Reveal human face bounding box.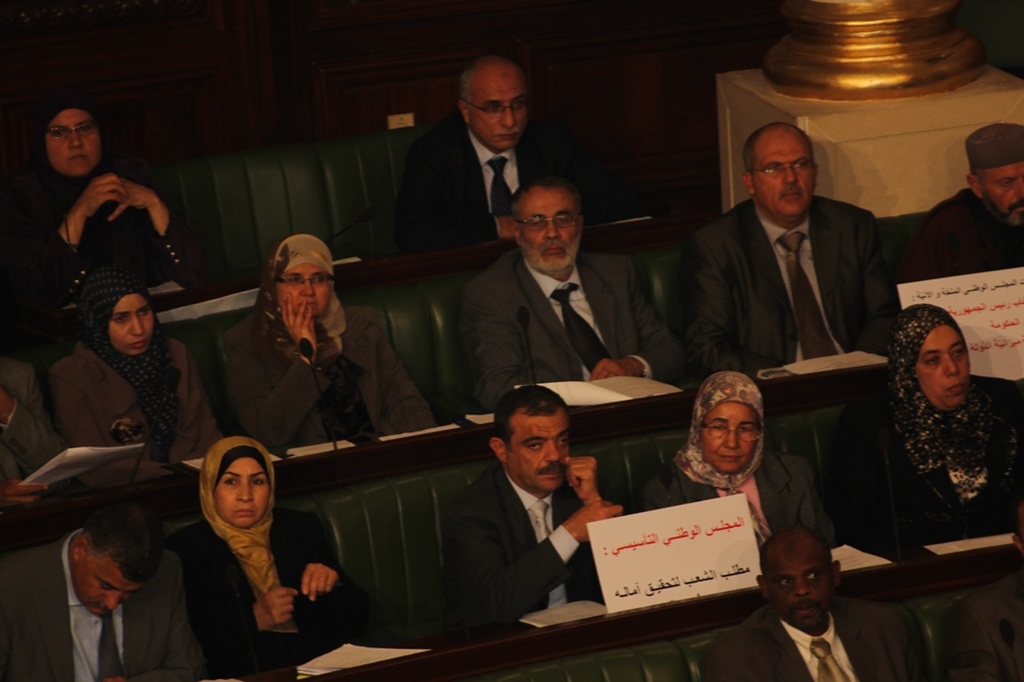
Revealed: [left=706, top=406, right=754, bottom=471].
